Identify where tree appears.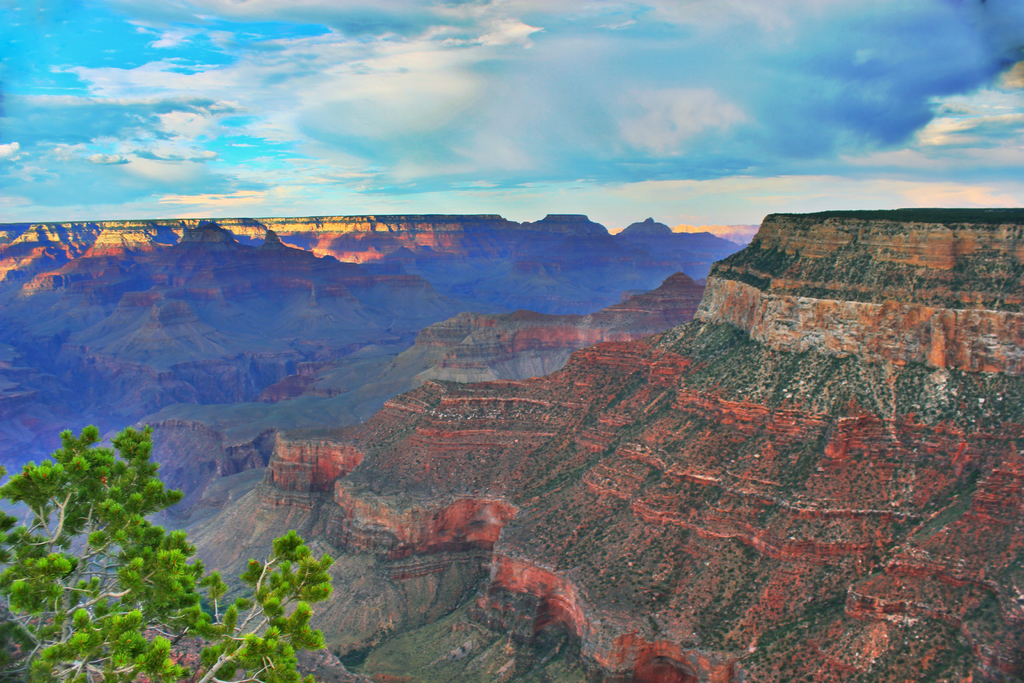
Appears at bbox(0, 420, 342, 682).
